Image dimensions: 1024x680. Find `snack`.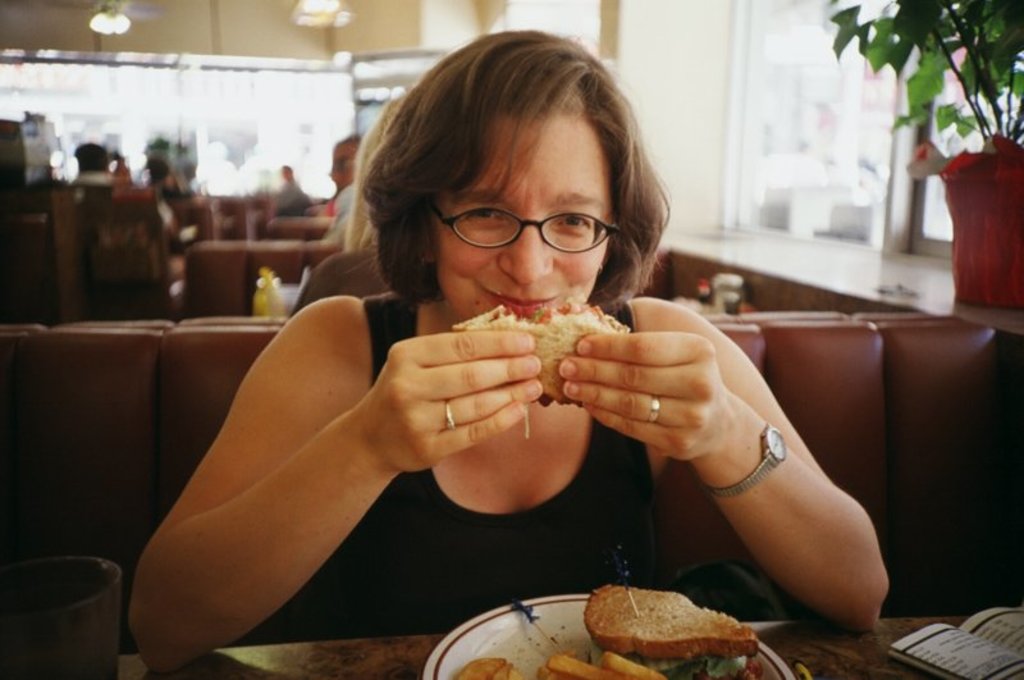
region(449, 296, 627, 419).
